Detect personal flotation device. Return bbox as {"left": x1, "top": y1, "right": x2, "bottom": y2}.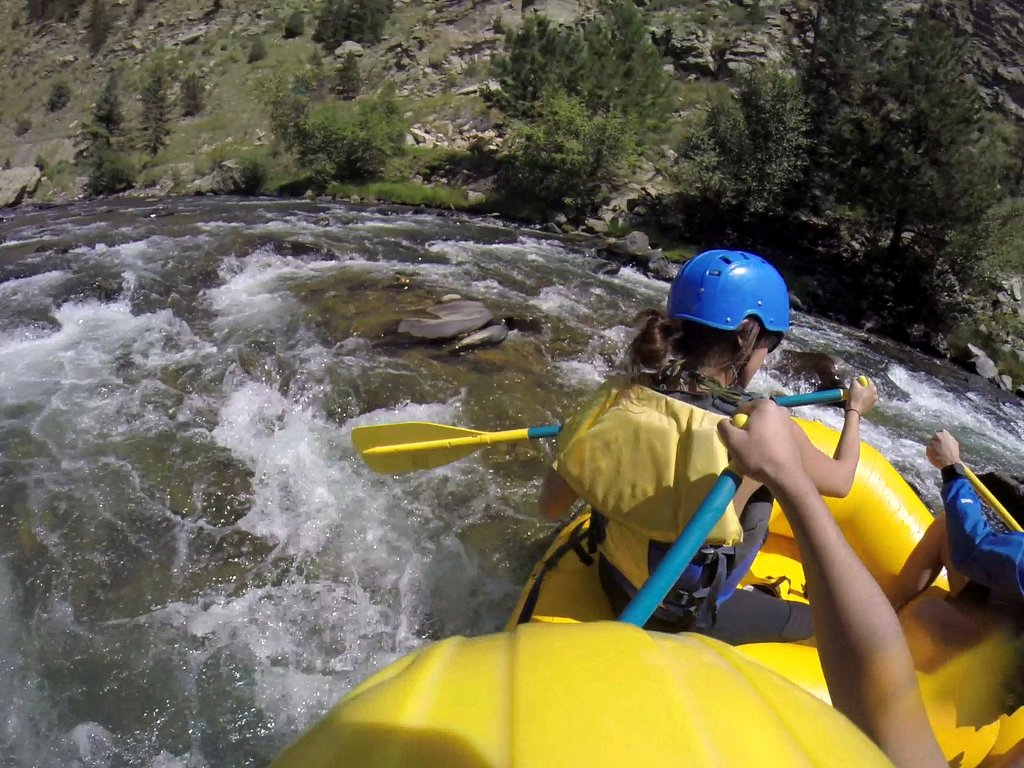
{"left": 548, "top": 367, "right": 743, "bottom": 590}.
